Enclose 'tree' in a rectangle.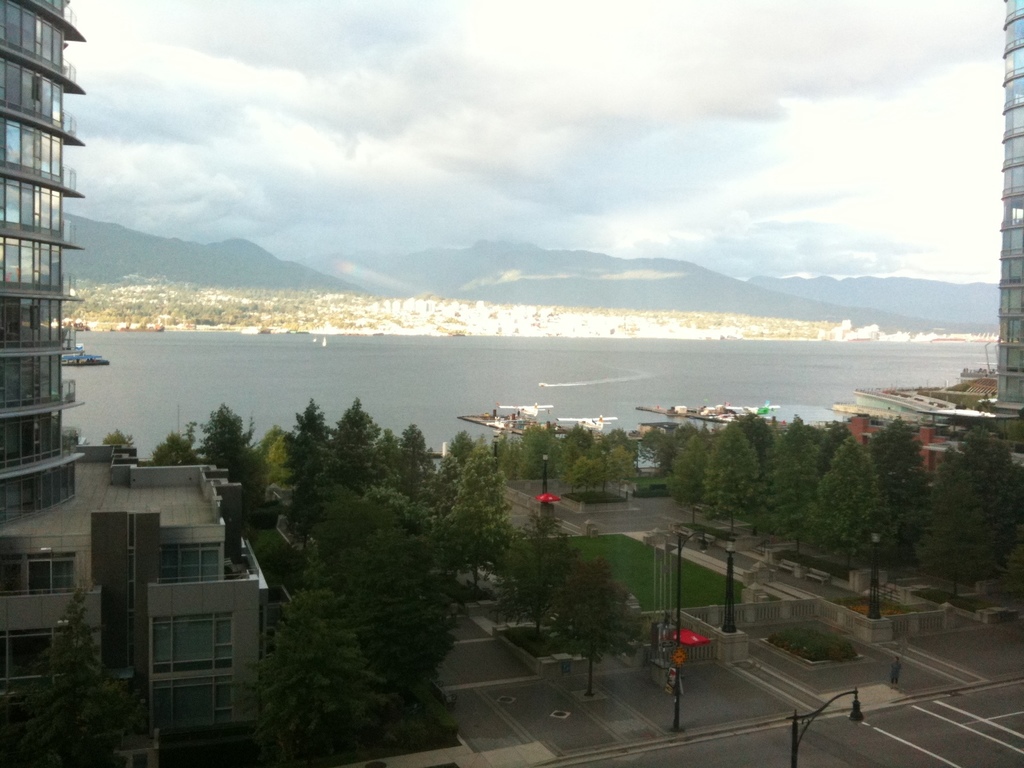
x1=280 y1=393 x2=330 y2=562.
